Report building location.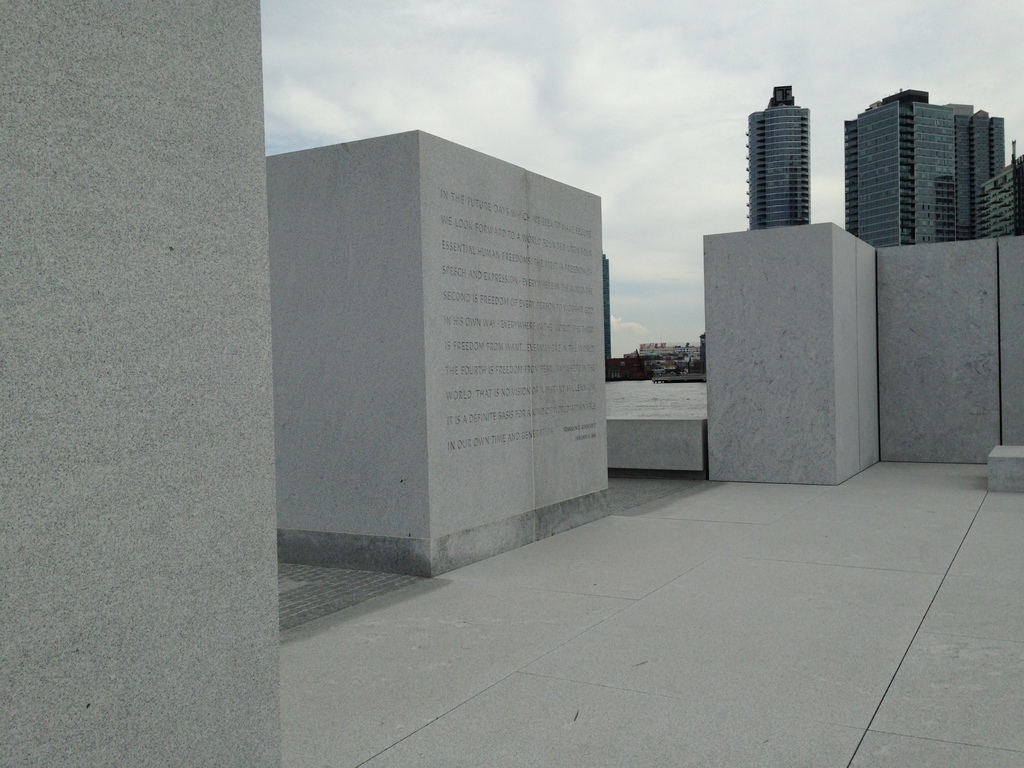
Report: x1=847 y1=93 x2=1004 y2=243.
